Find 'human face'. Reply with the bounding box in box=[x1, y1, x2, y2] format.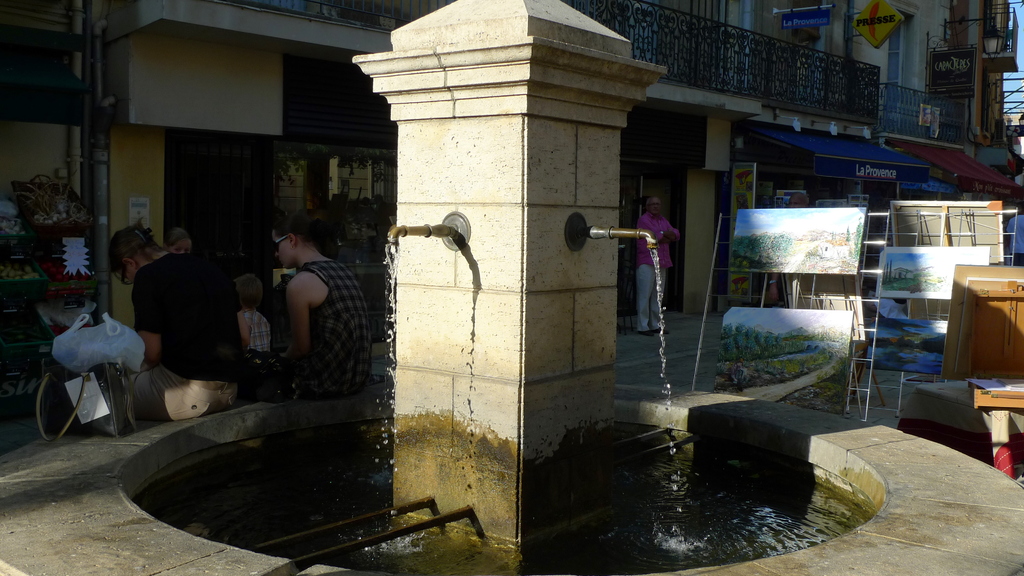
box=[646, 196, 662, 220].
